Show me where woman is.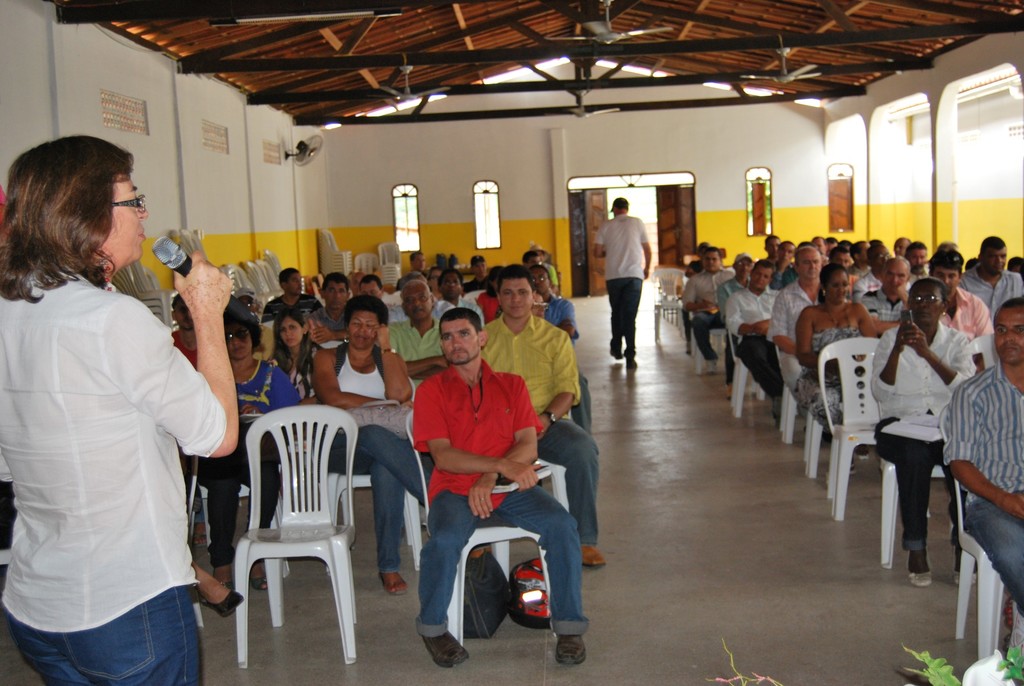
woman is at <box>682,240,708,272</box>.
